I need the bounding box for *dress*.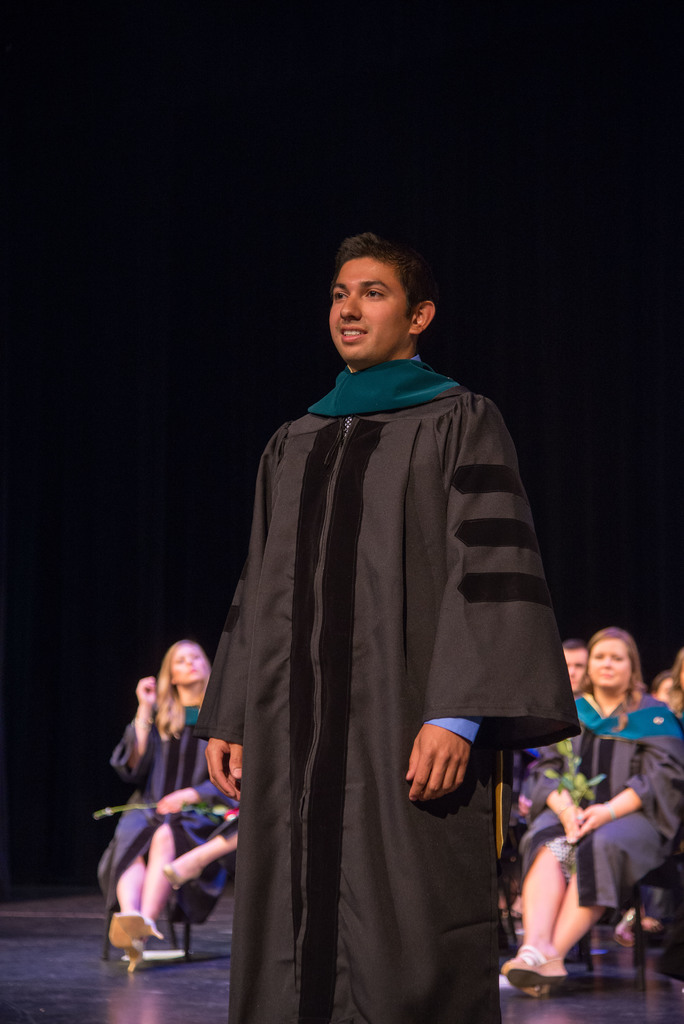
Here it is: <region>99, 701, 242, 923</region>.
